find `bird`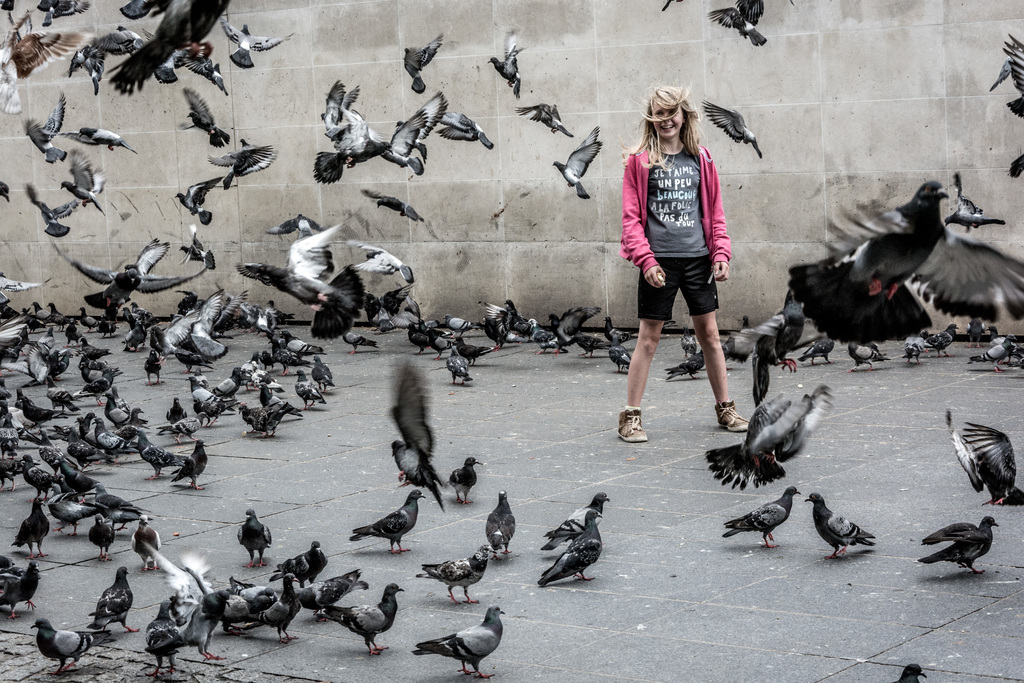
rect(410, 600, 504, 682)
